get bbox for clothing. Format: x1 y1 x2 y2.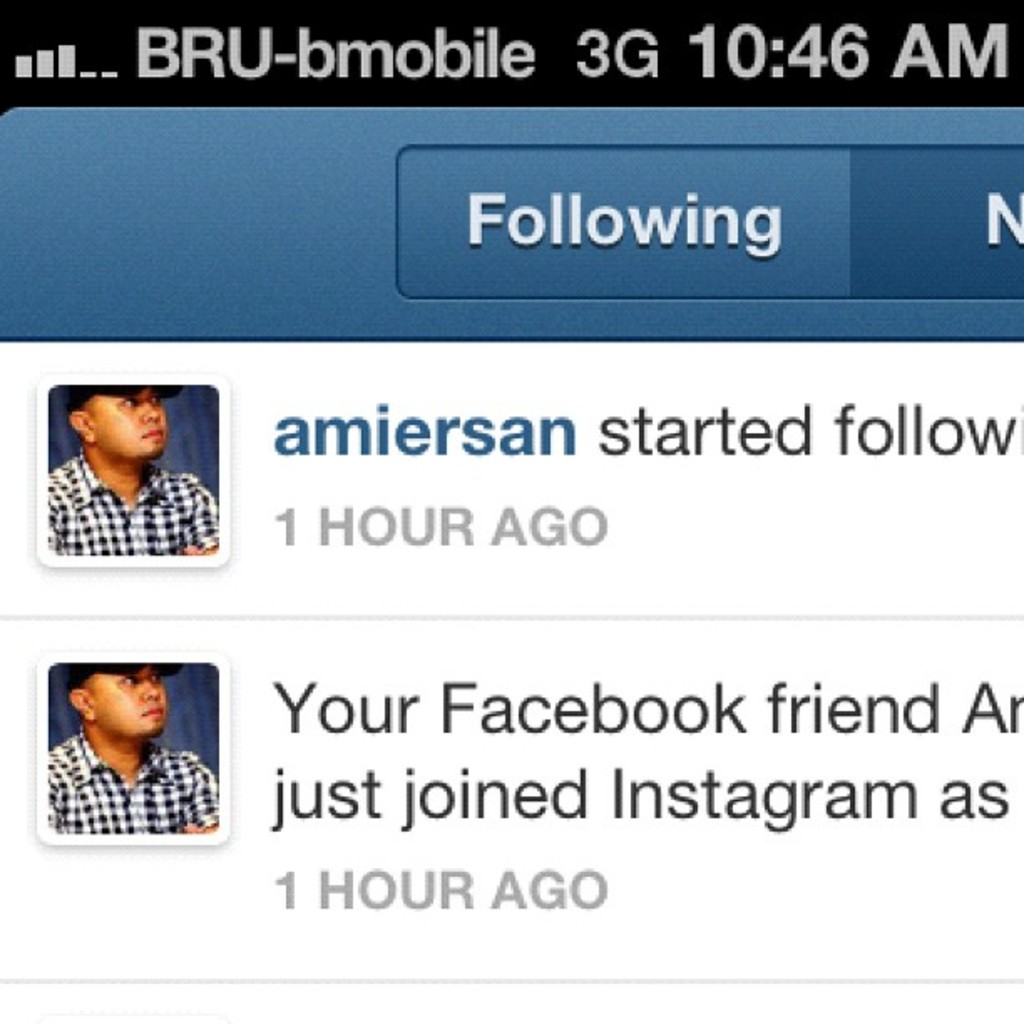
33 410 224 589.
